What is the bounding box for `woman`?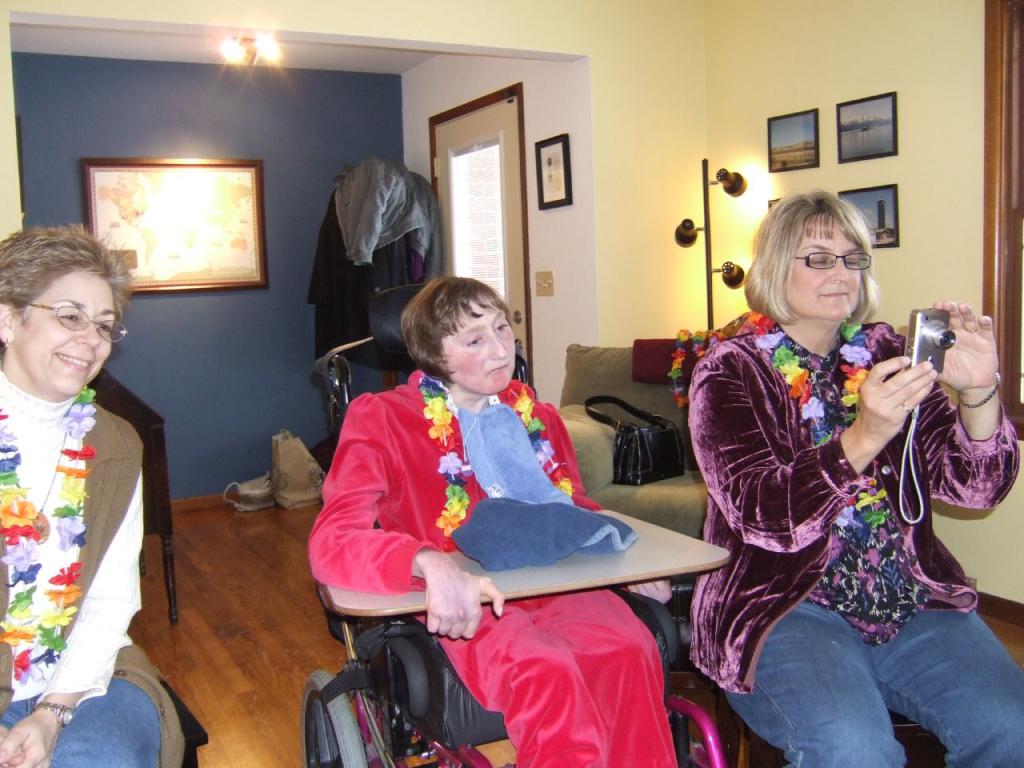
(310,269,678,767).
